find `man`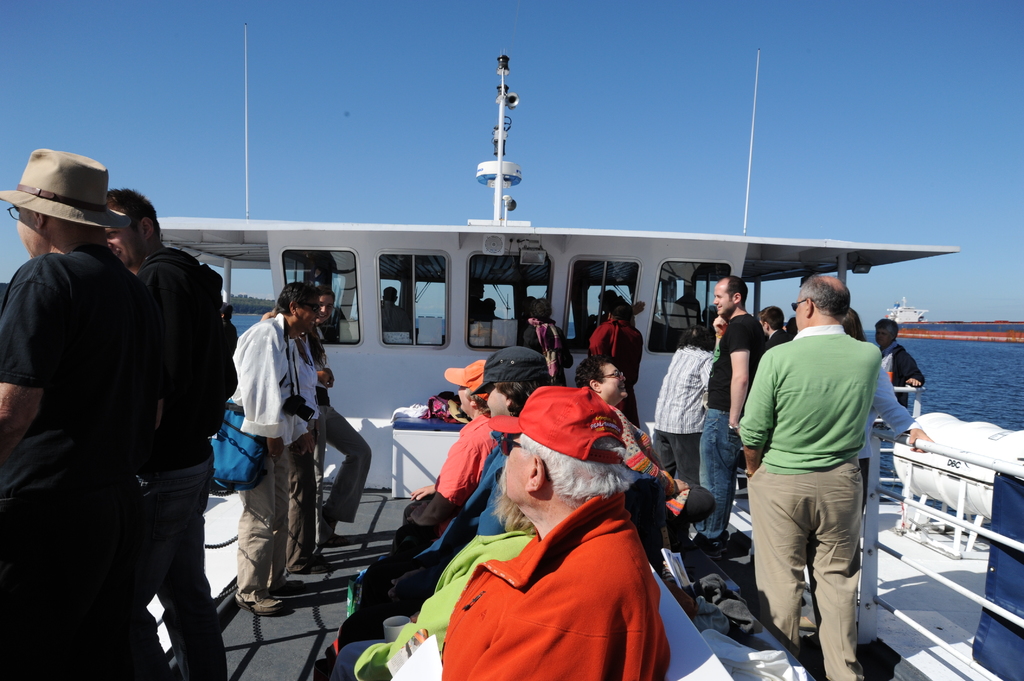
left=339, top=345, right=552, bottom=652
